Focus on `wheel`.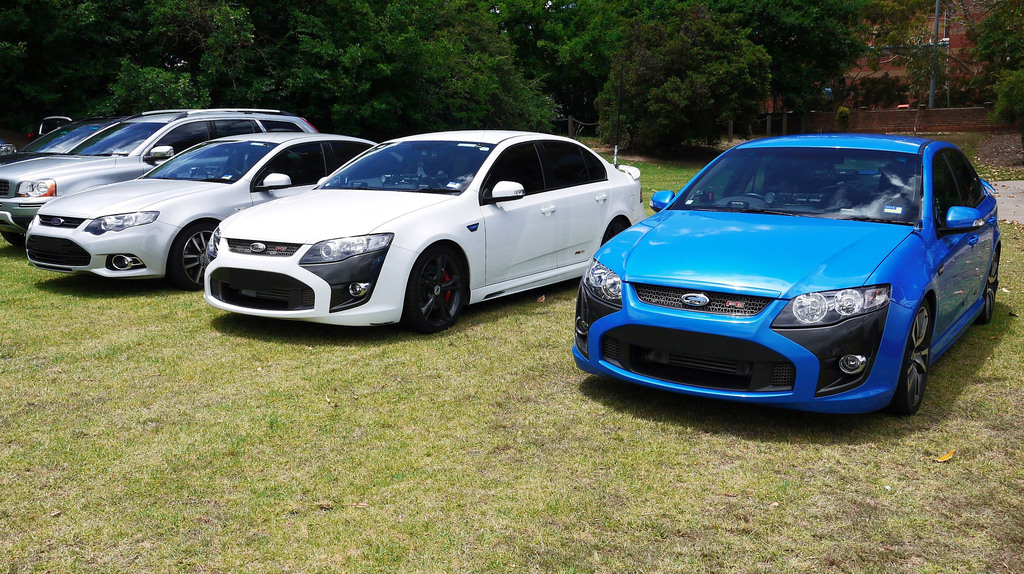
Focused at BBox(902, 306, 929, 408).
